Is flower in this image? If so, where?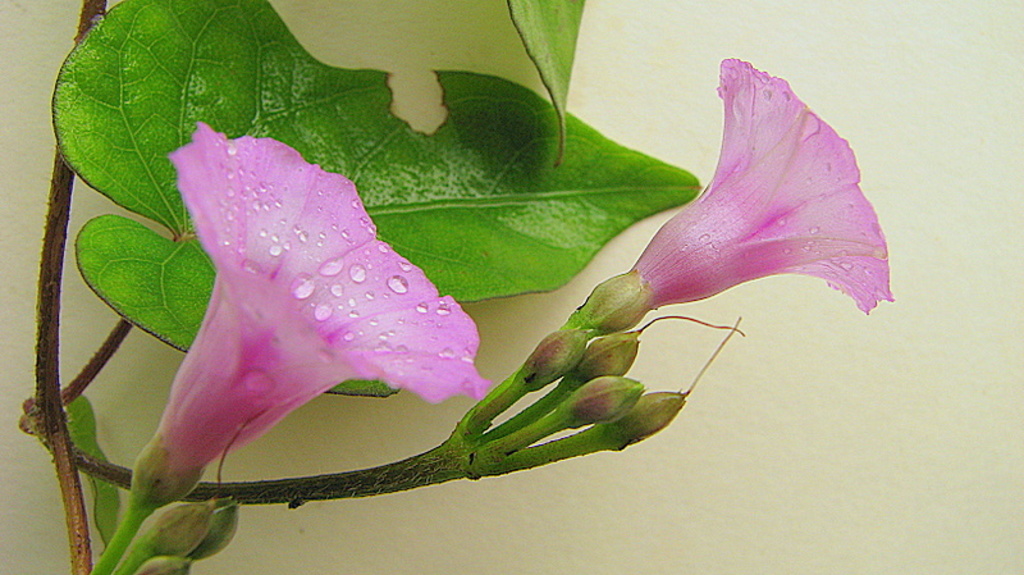
Yes, at (623,63,893,311).
